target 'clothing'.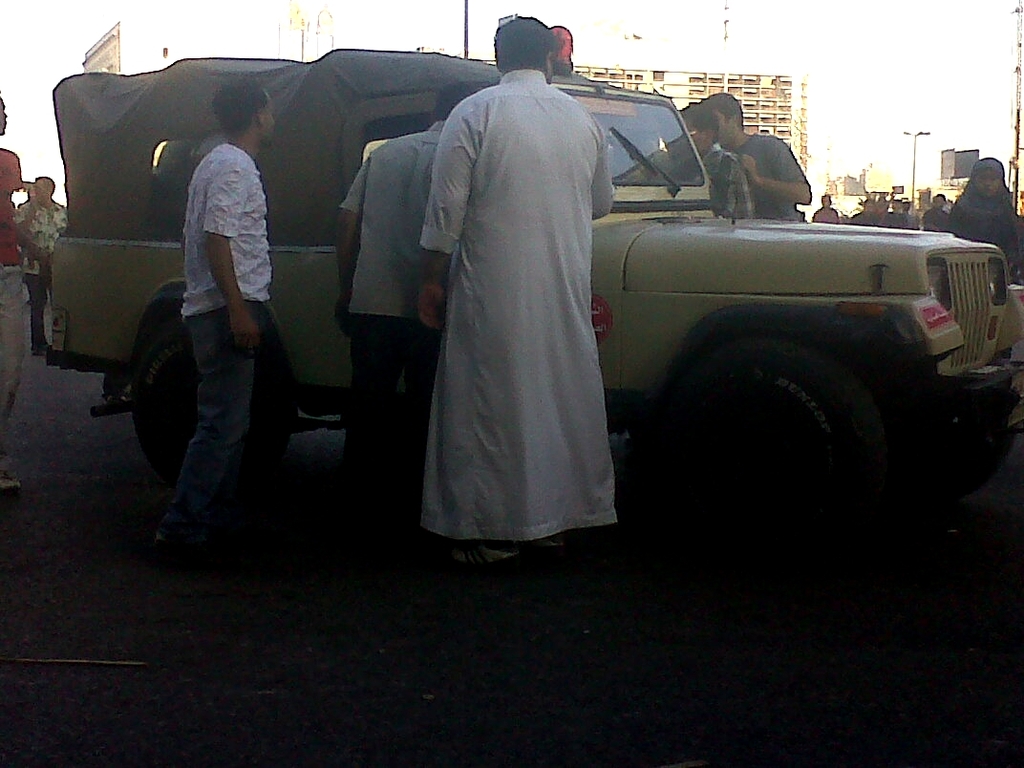
Target region: x1=747, y1=129, x2=812, y2=209.
